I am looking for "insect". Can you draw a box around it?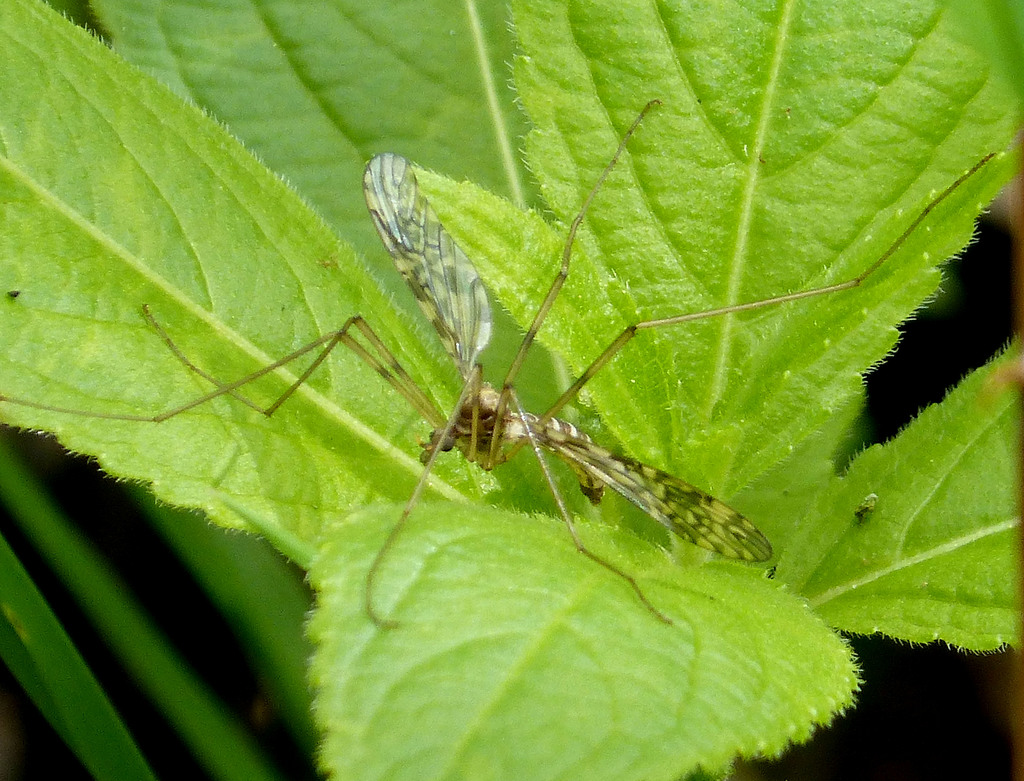
Sure, the bounding box is (x1=0, y1=95, x2=1002, y2=627).
